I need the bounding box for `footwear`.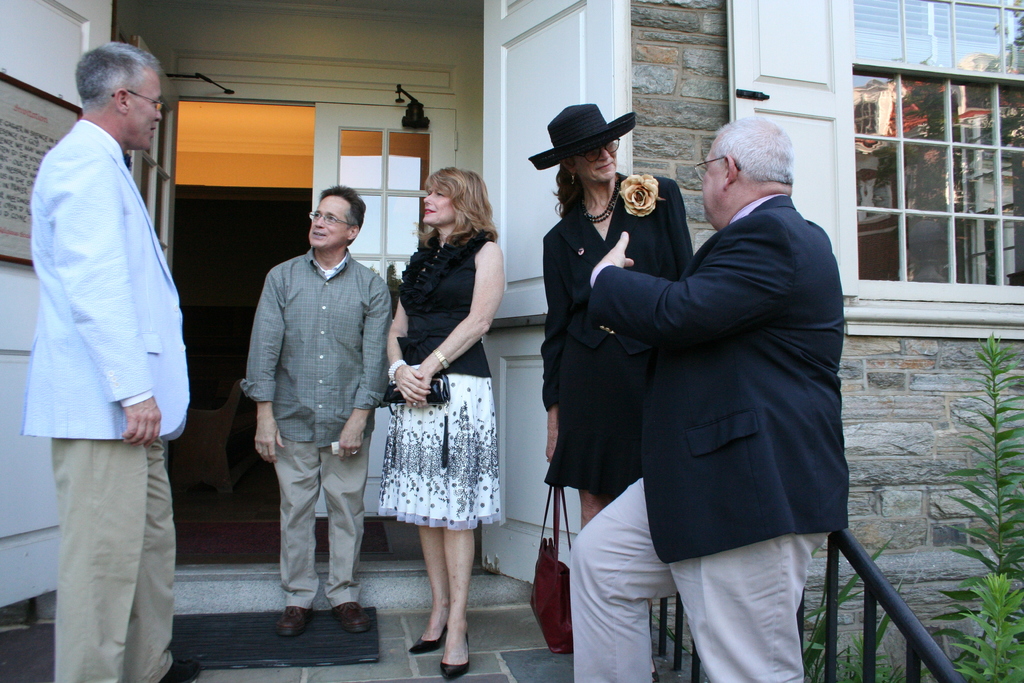
Here it is: bbox=[401, 625, 451, 656].
